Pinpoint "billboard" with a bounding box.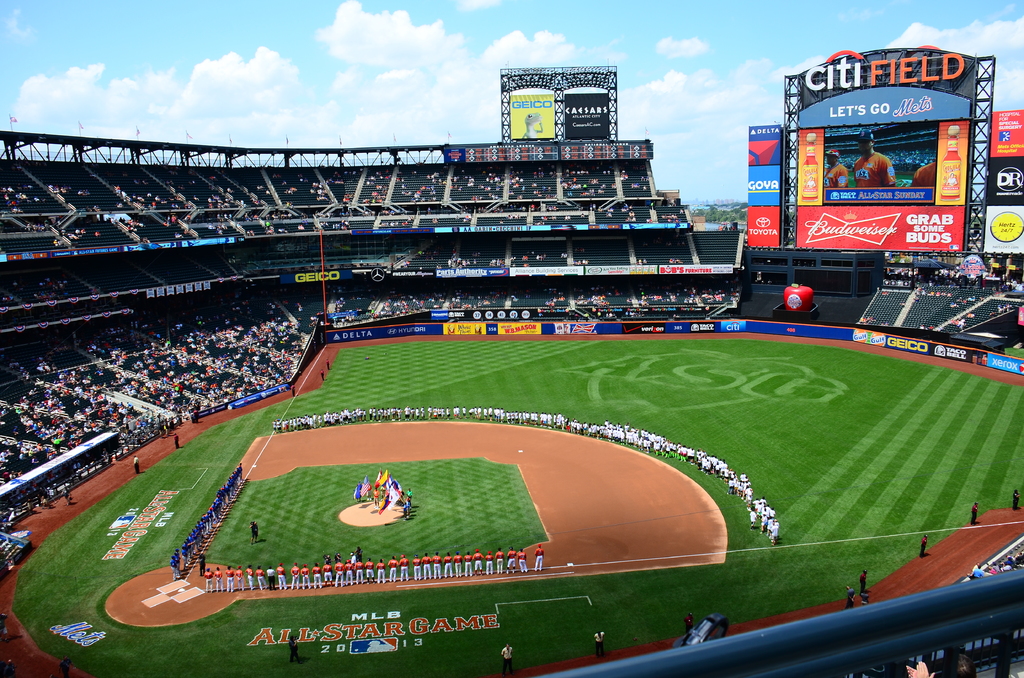
select_region(566, 88, 612, 137).
